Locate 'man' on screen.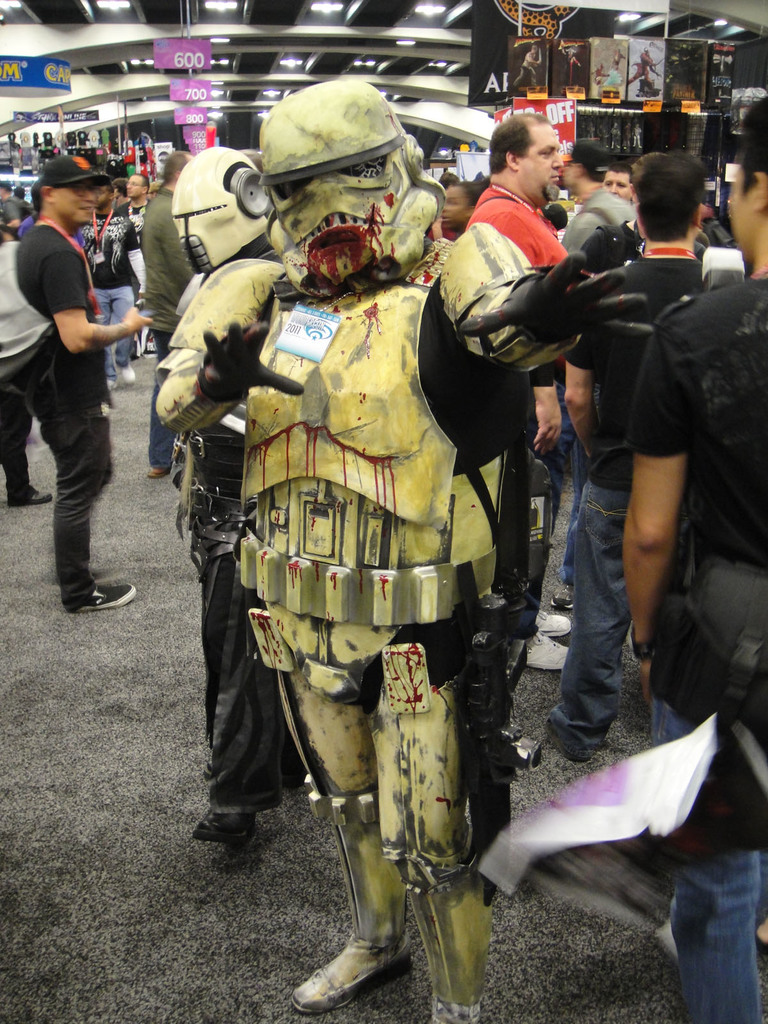
On screen at (x1=592, y1=162, x2=636, y2=200).
